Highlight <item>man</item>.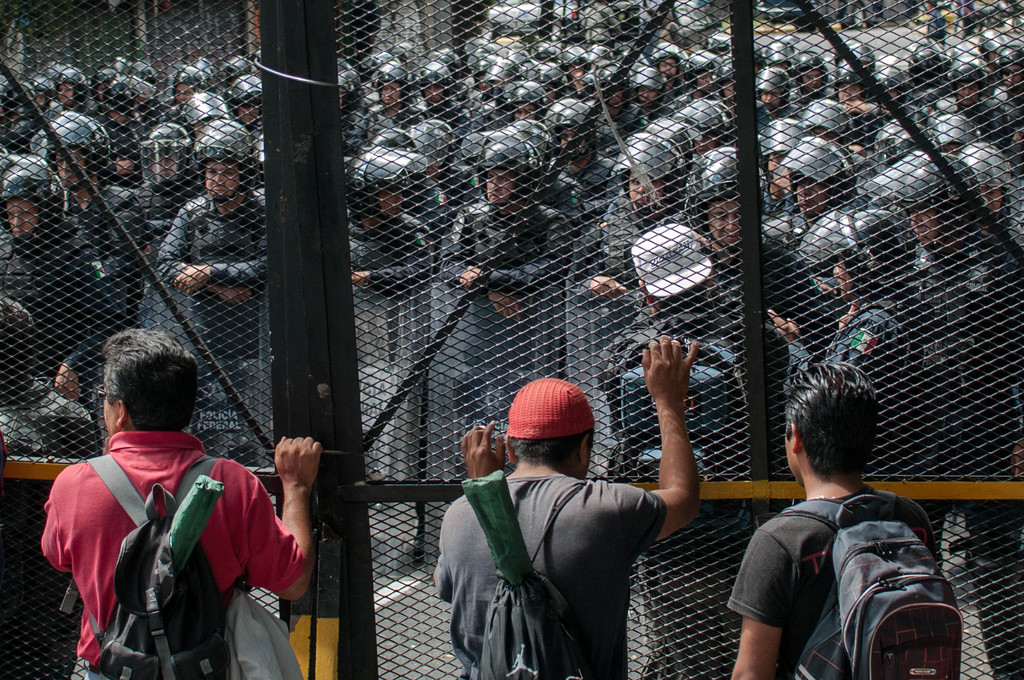
Highlighted region: BBox(336, 61, 431, 149).
